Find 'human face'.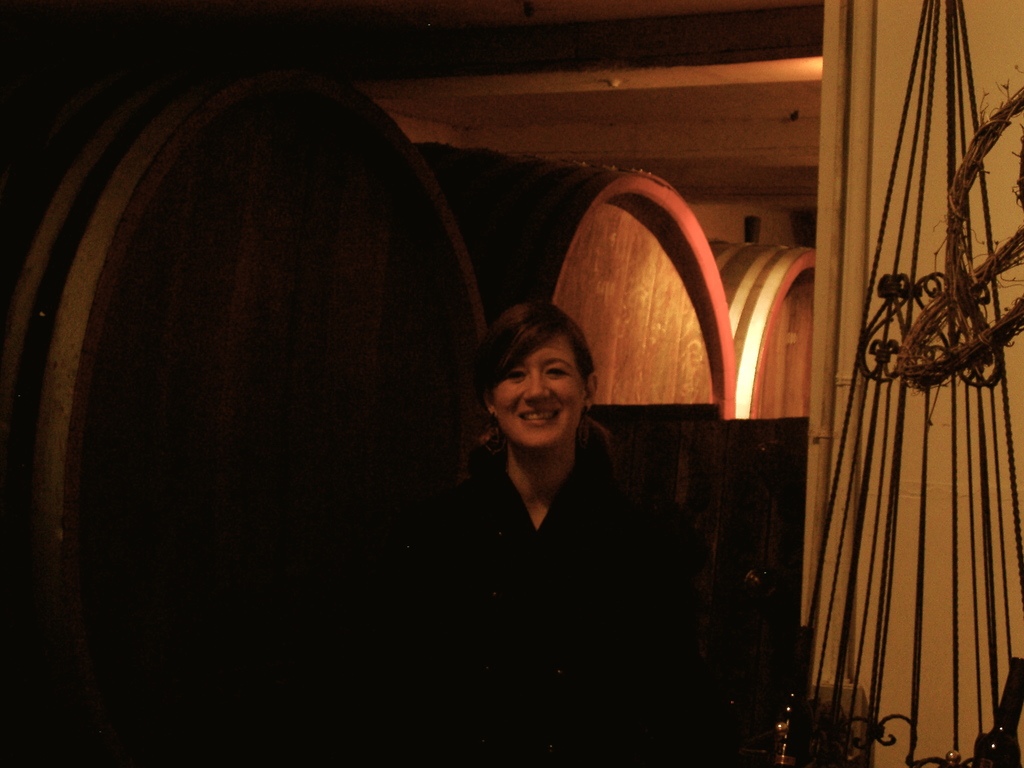
crop(490, 339, 584, 451).
